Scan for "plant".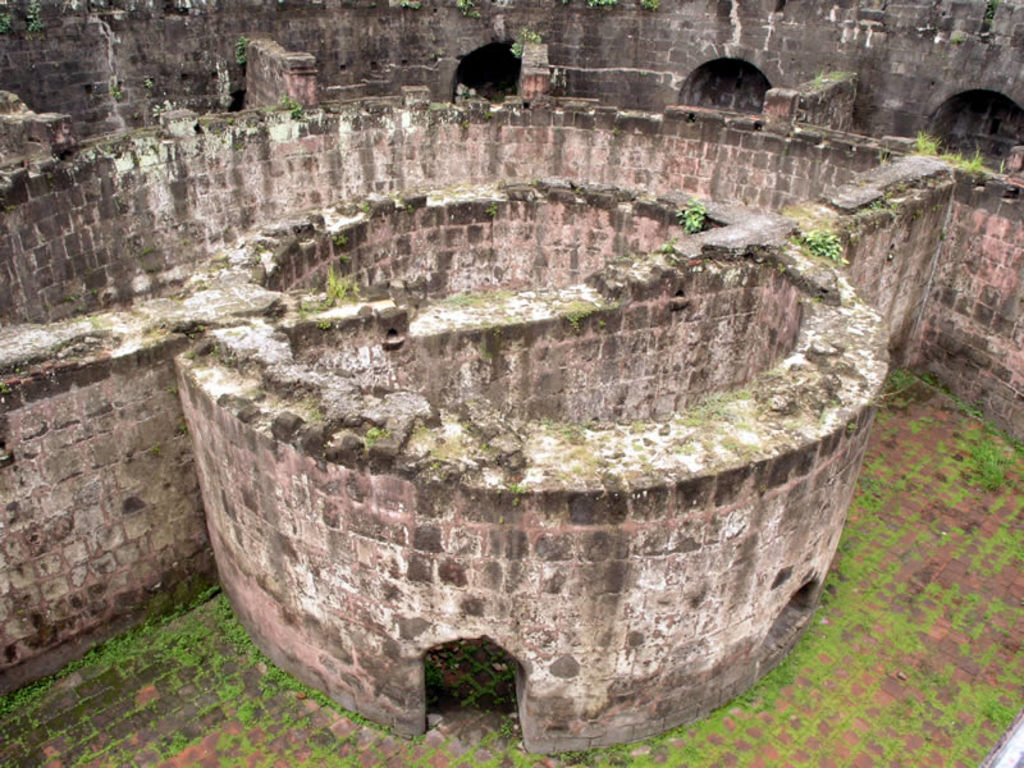
Scan result: 230,32,250,61.
